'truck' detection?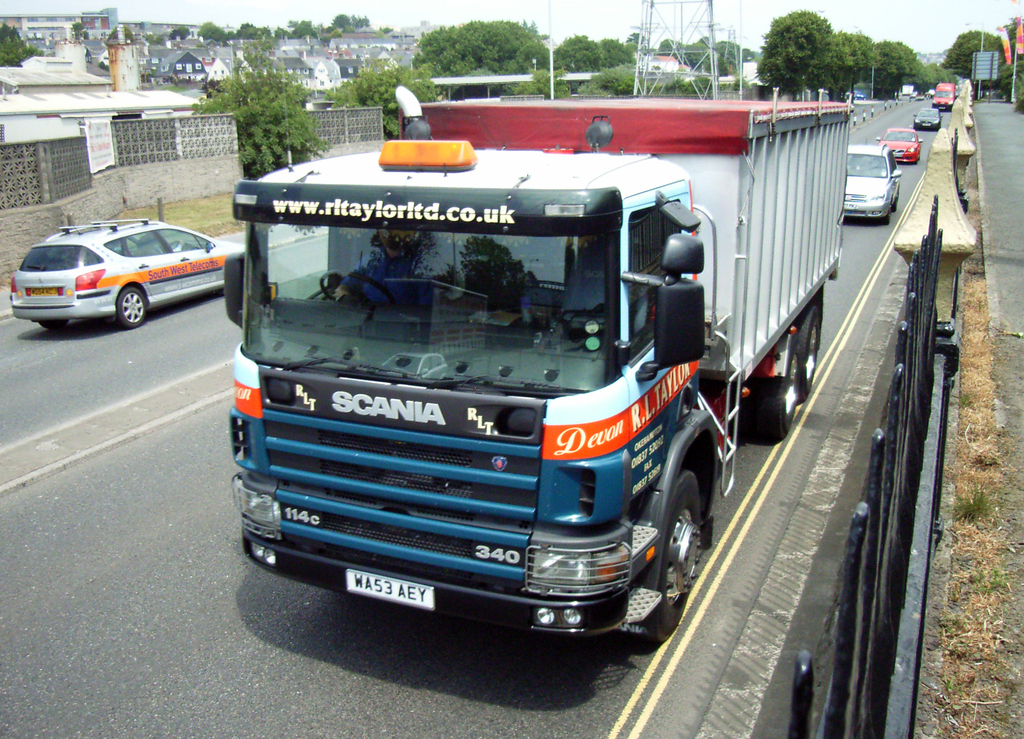
(x1=932, y1=83, x2=958, y2=112)
